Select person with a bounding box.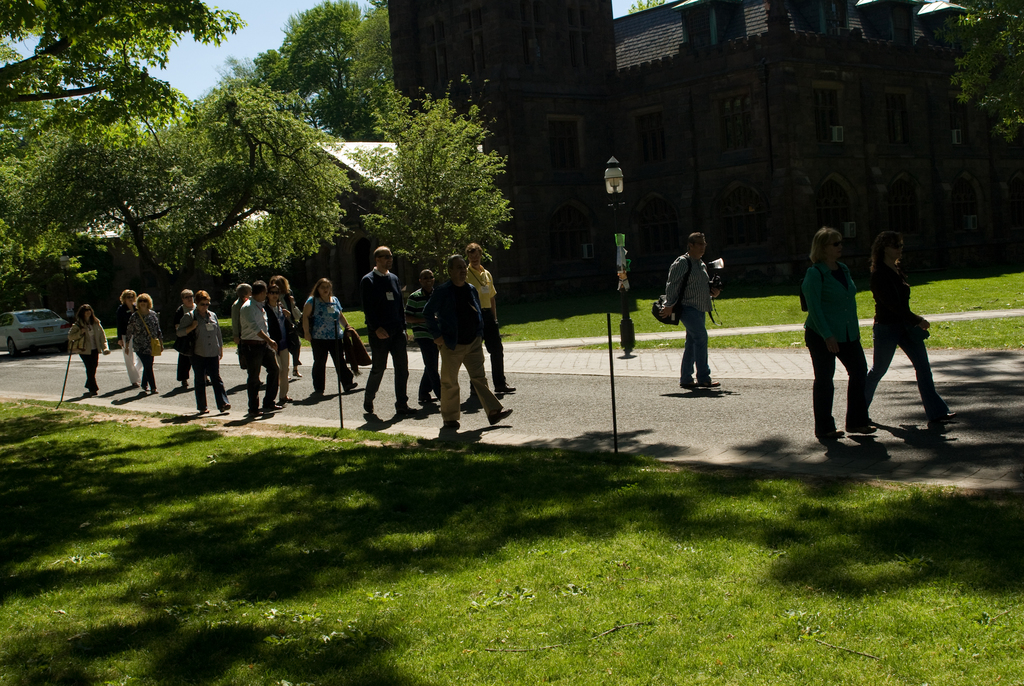
(229, 266, 358, 412).
